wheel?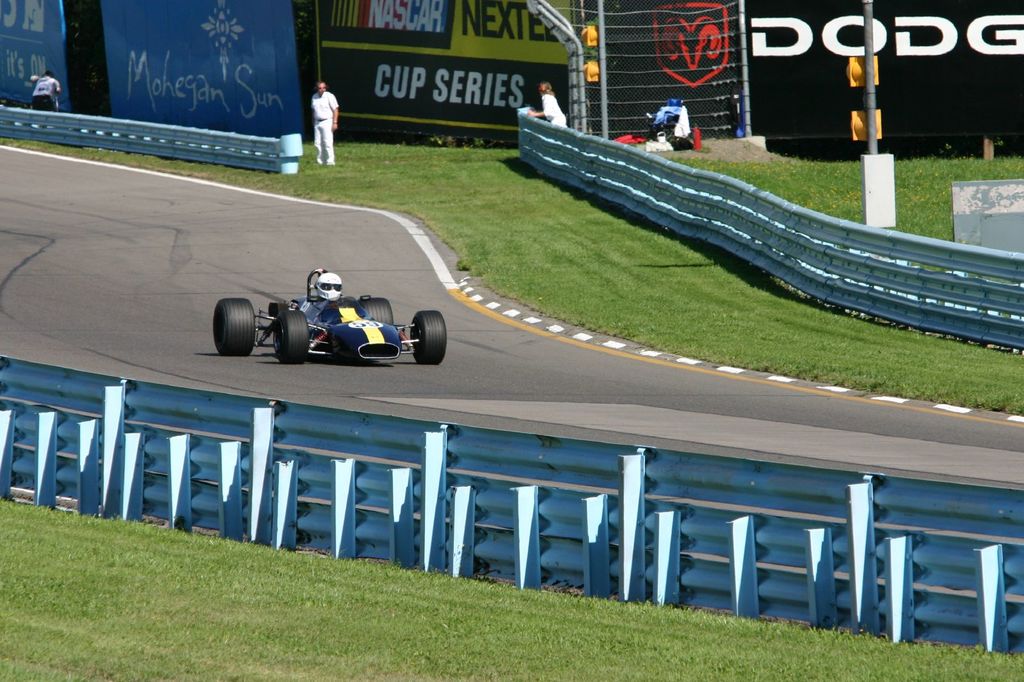
<box>270,309,310,361</box>
